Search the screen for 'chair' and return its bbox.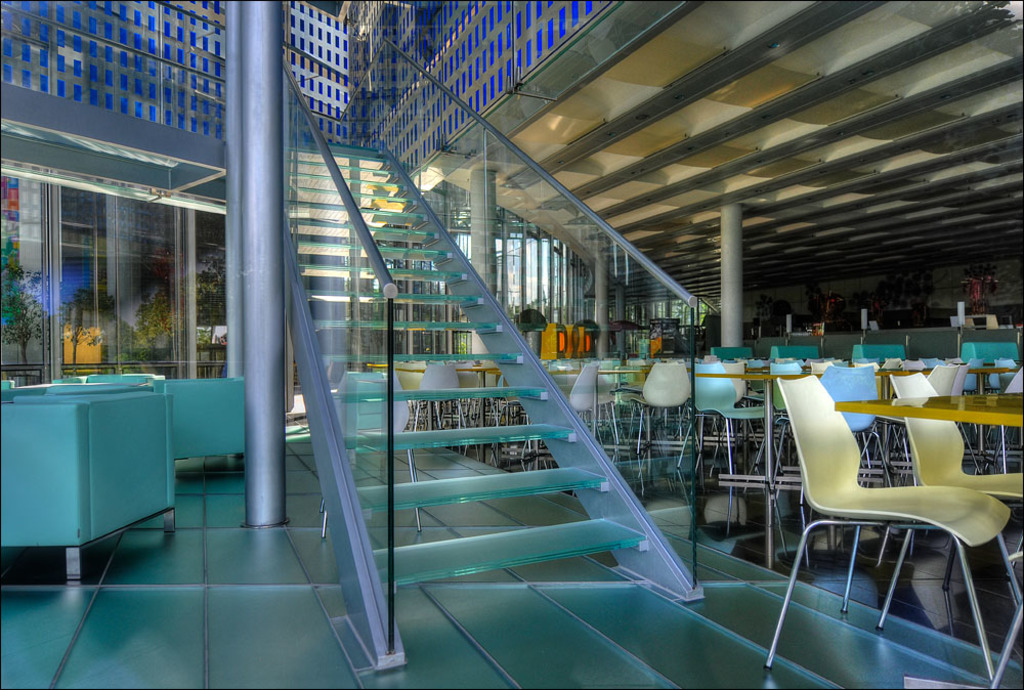
Found: bbox=[153, 375, 256, 475].
